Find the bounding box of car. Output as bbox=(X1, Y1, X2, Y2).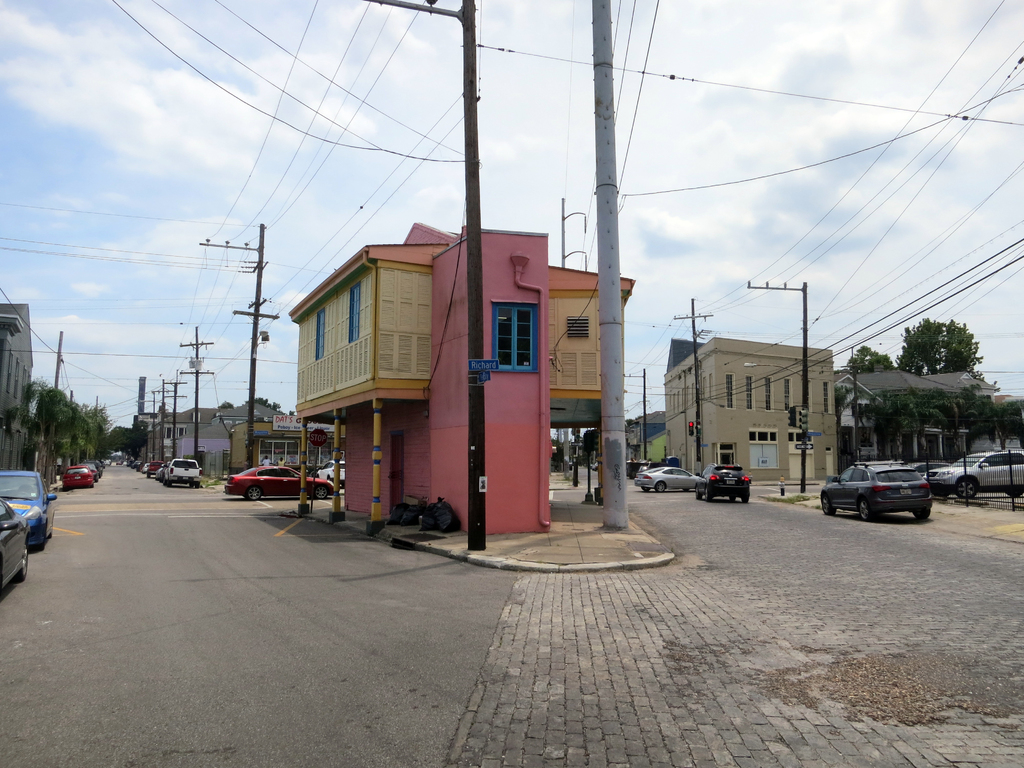
bbox=(84, 460, 102, 477).
